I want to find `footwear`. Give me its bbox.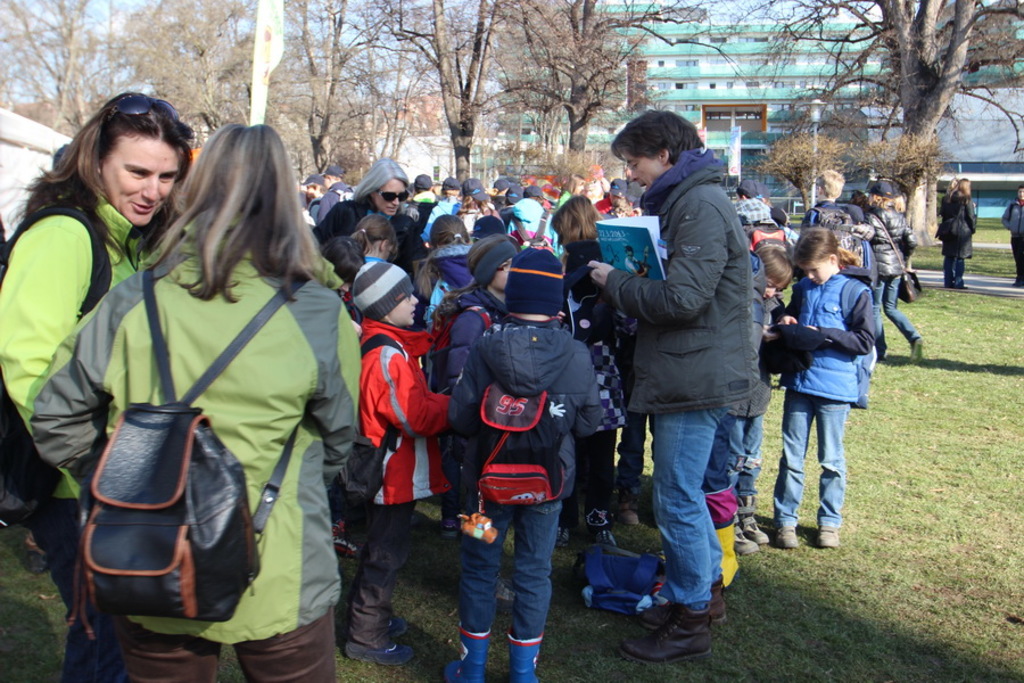
[x1=553, y1=528, x2=568, y2=544].
